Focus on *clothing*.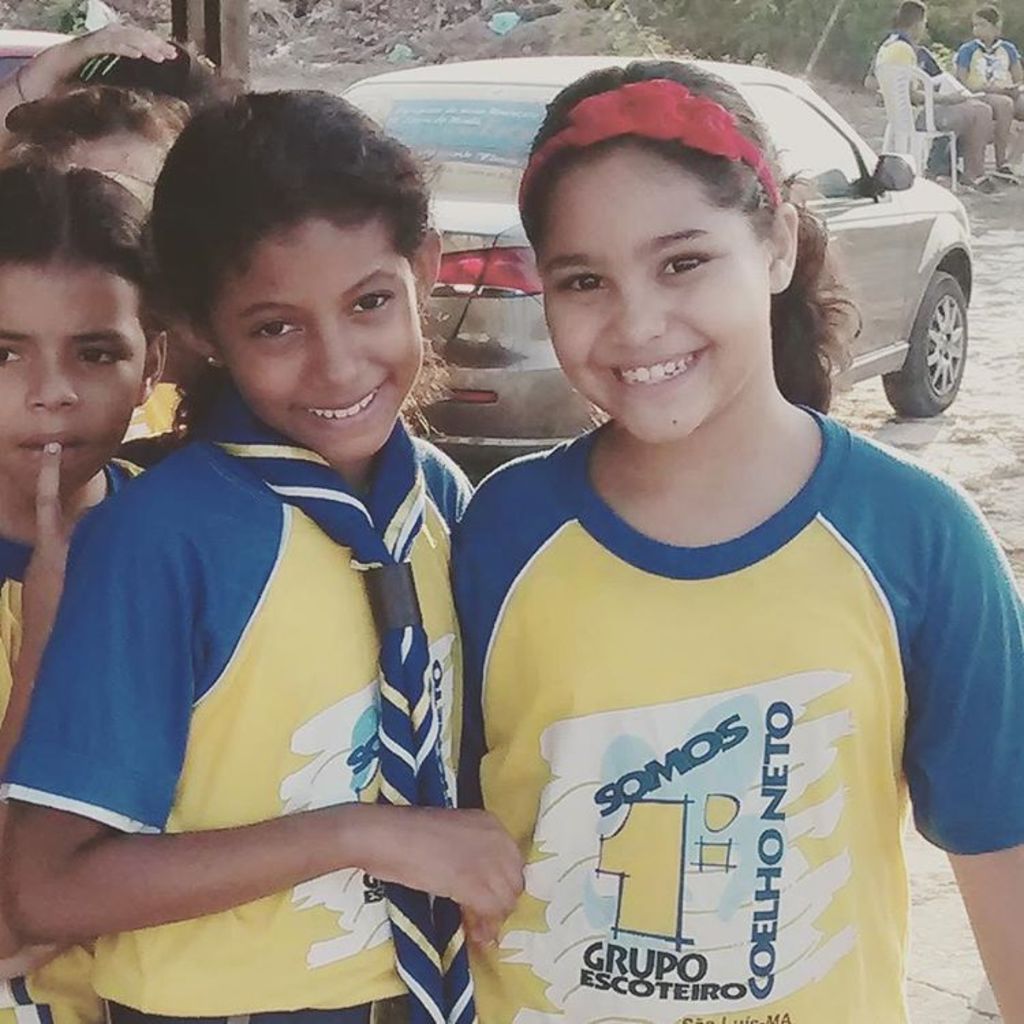
Focused at <region>18, 410, 490, 1023</region>.
